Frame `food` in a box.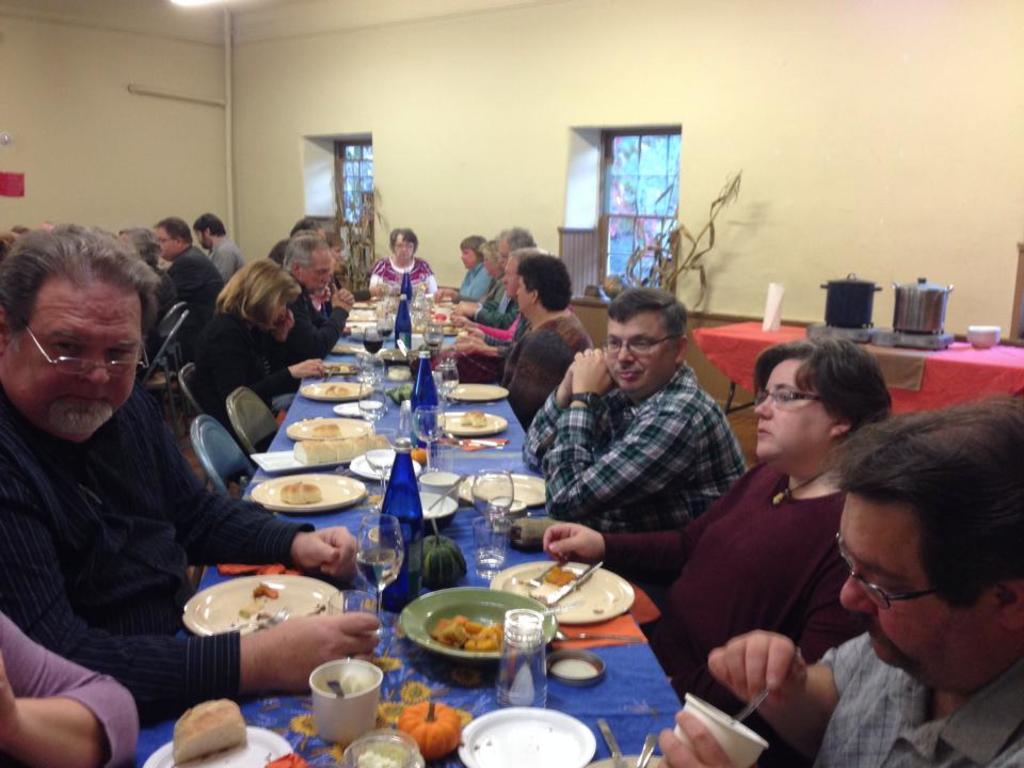
BBox(324, 383, 347, 396).
